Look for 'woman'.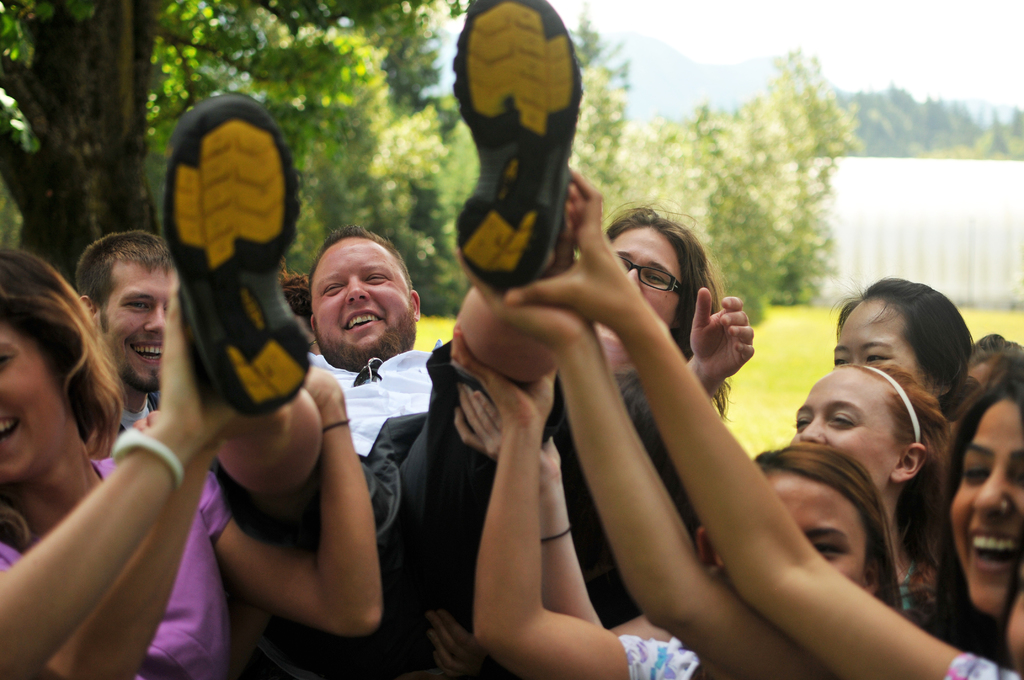
Found: (x1=448, y1=364, x2=956, y2=651).
